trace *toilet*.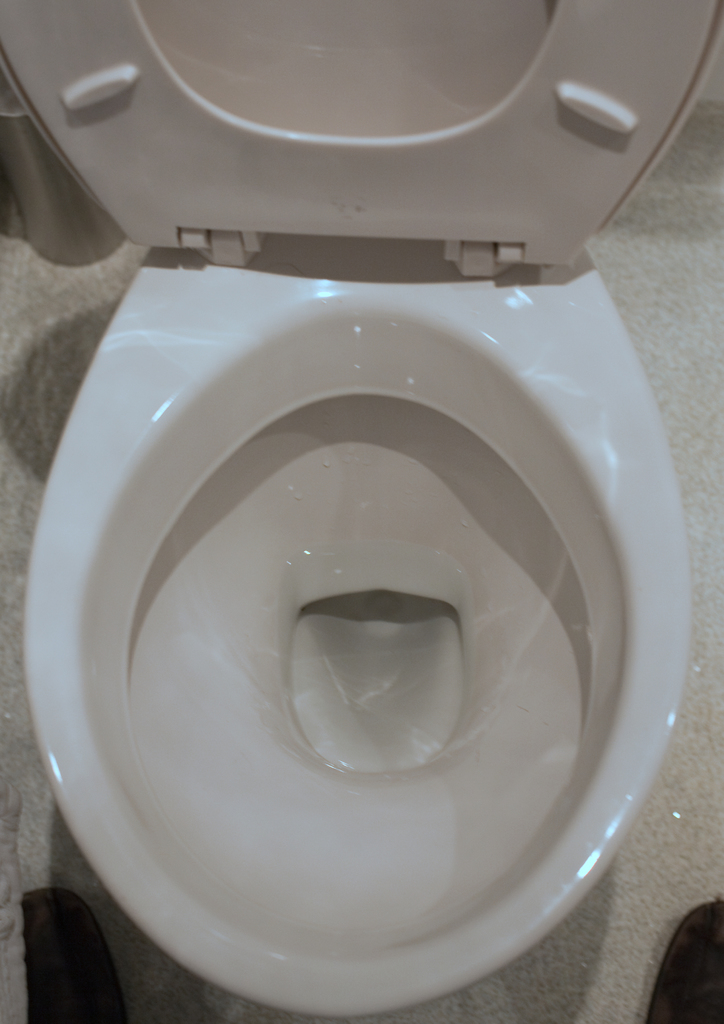
Traced to x1=0, y1=0, x2=723, y2=1023.
